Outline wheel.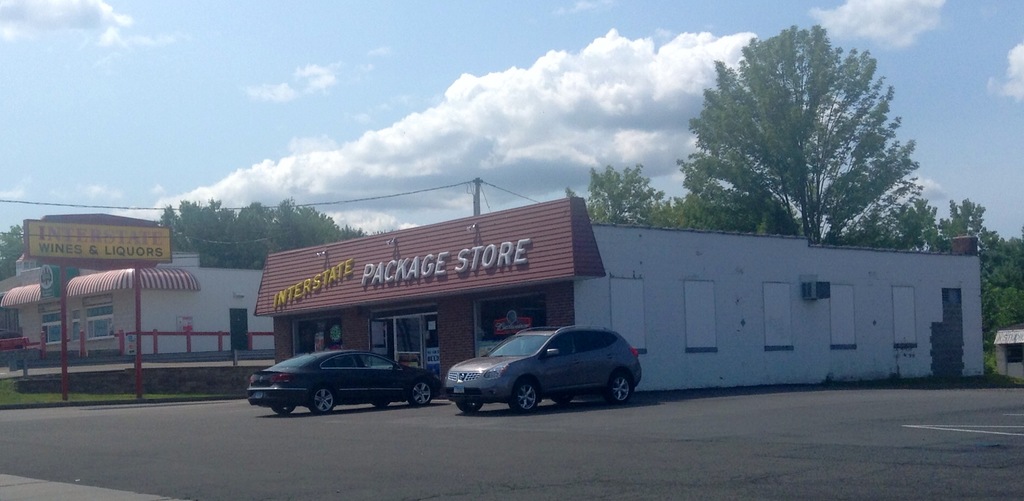
Outline: left=272, top=406, right=296, bottom=414.
